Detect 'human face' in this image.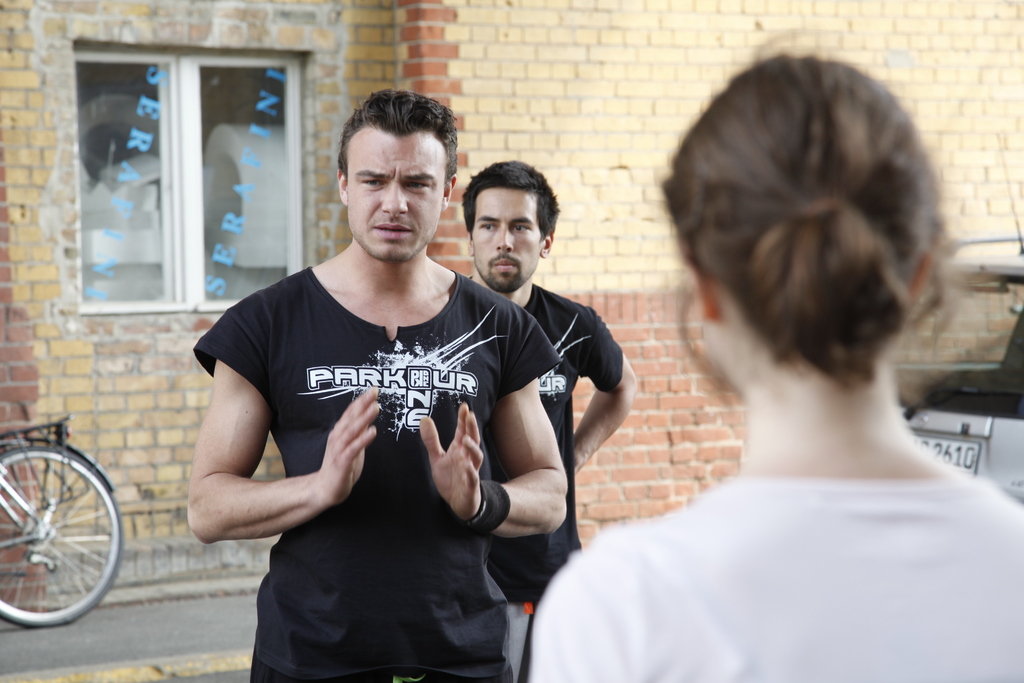
Detection: bbox=(348, 133, 441, 264).
